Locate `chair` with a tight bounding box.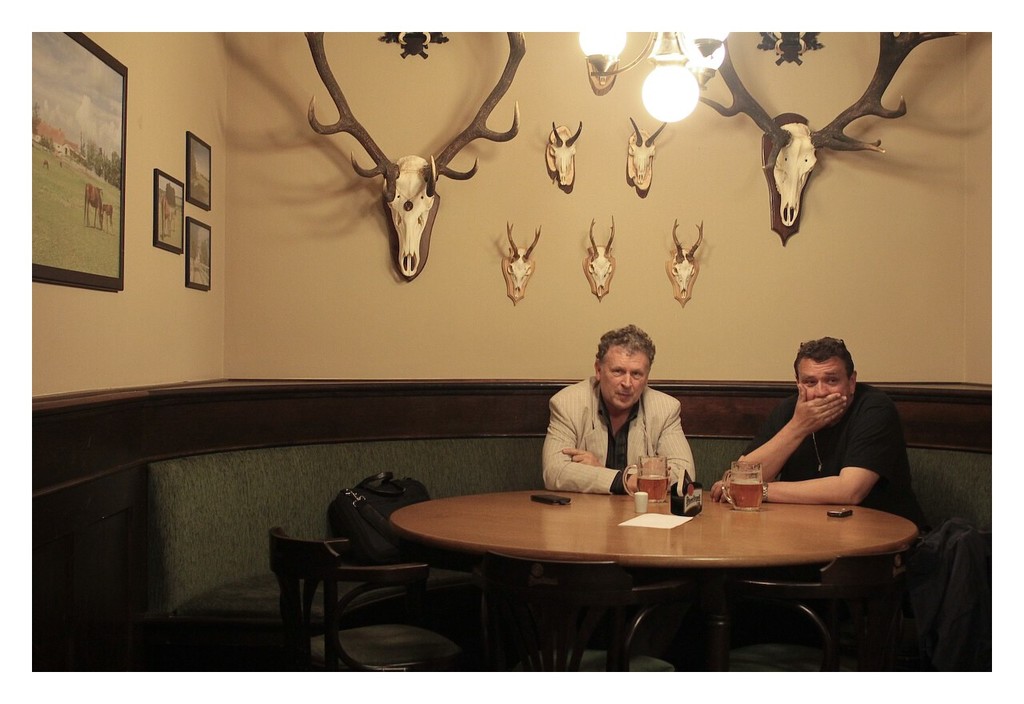
detection(271, 526, 422, 676).
